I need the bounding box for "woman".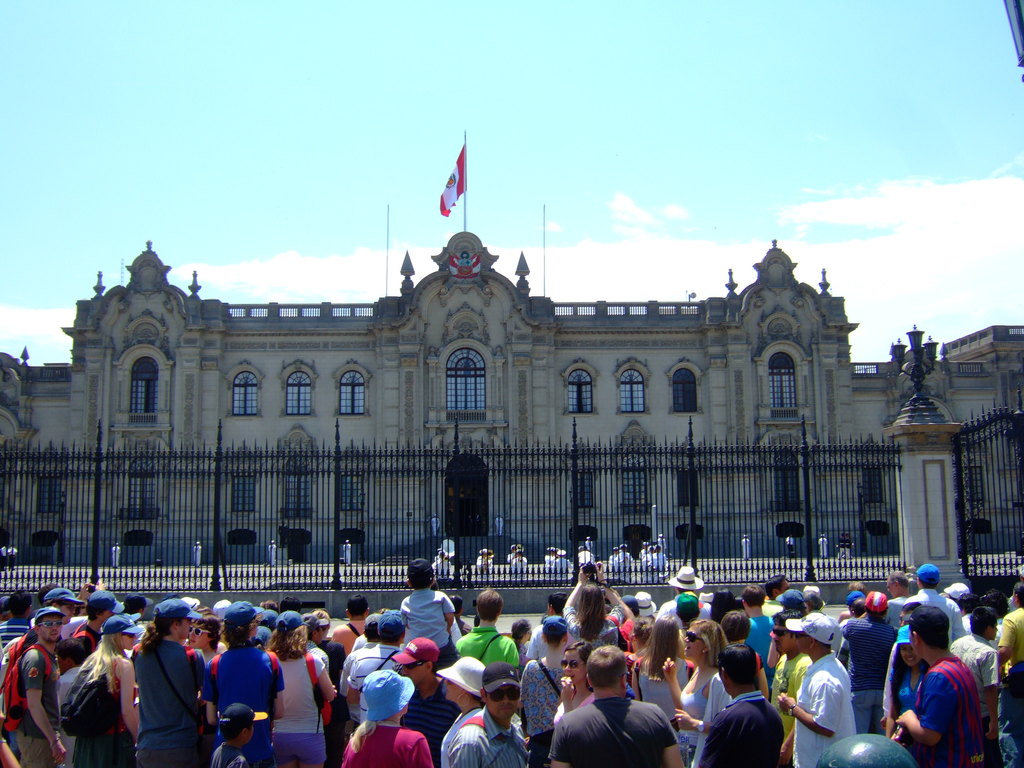
Here it is: (887,623,929,737).
